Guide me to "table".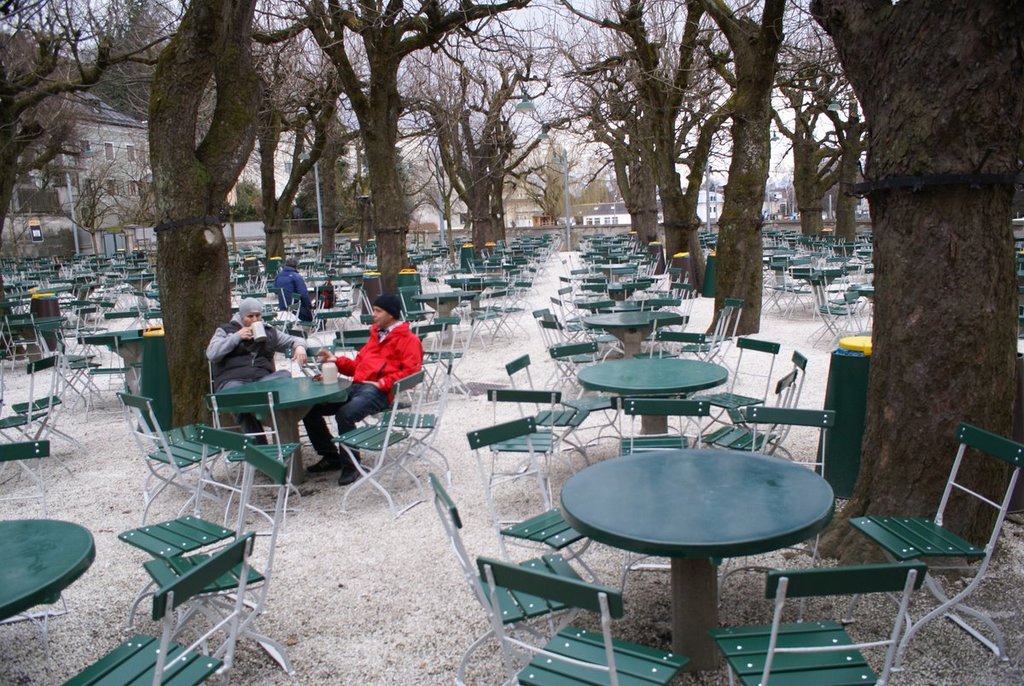
Guidance: rect(137, 283, 162, 305).
